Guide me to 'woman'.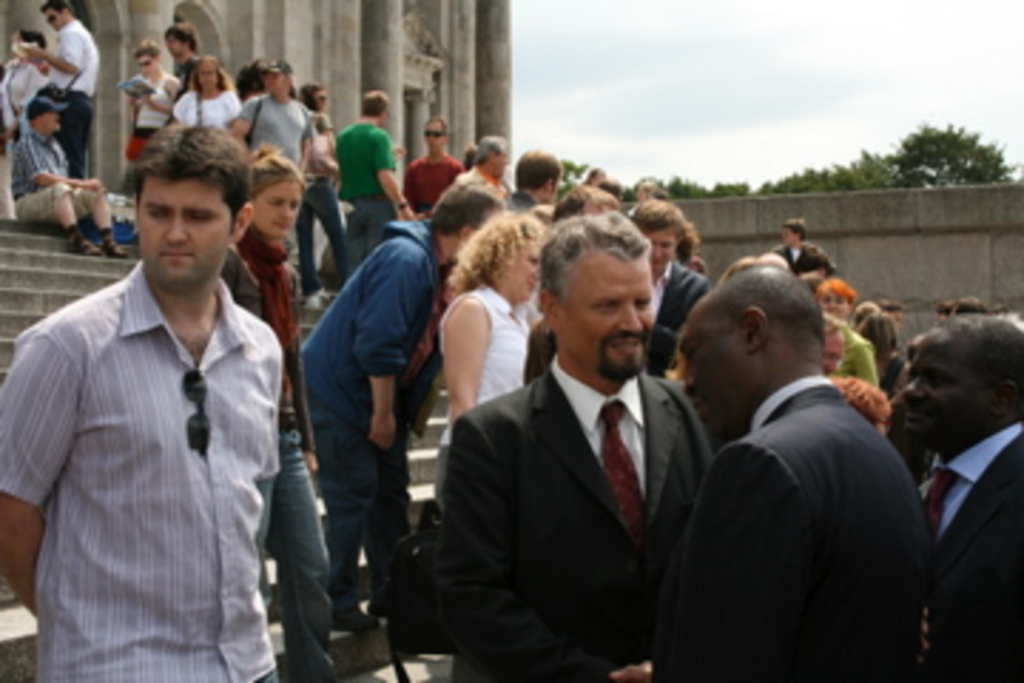
Guidance: (119, 40, 179, 137).
